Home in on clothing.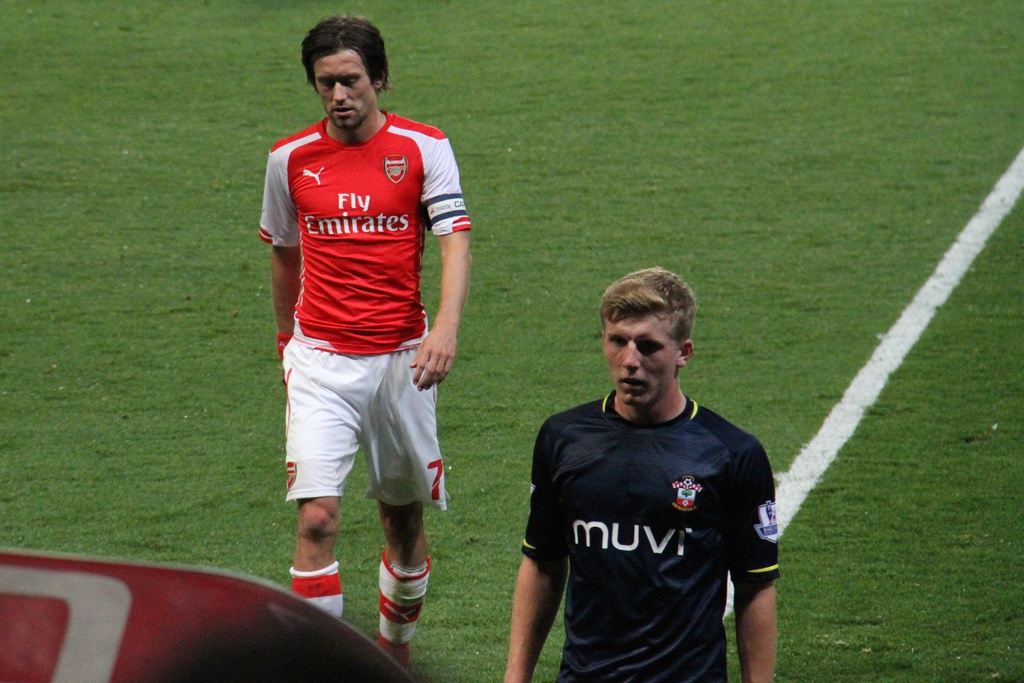
Homed in at crop(257, 115, 485, 498).
